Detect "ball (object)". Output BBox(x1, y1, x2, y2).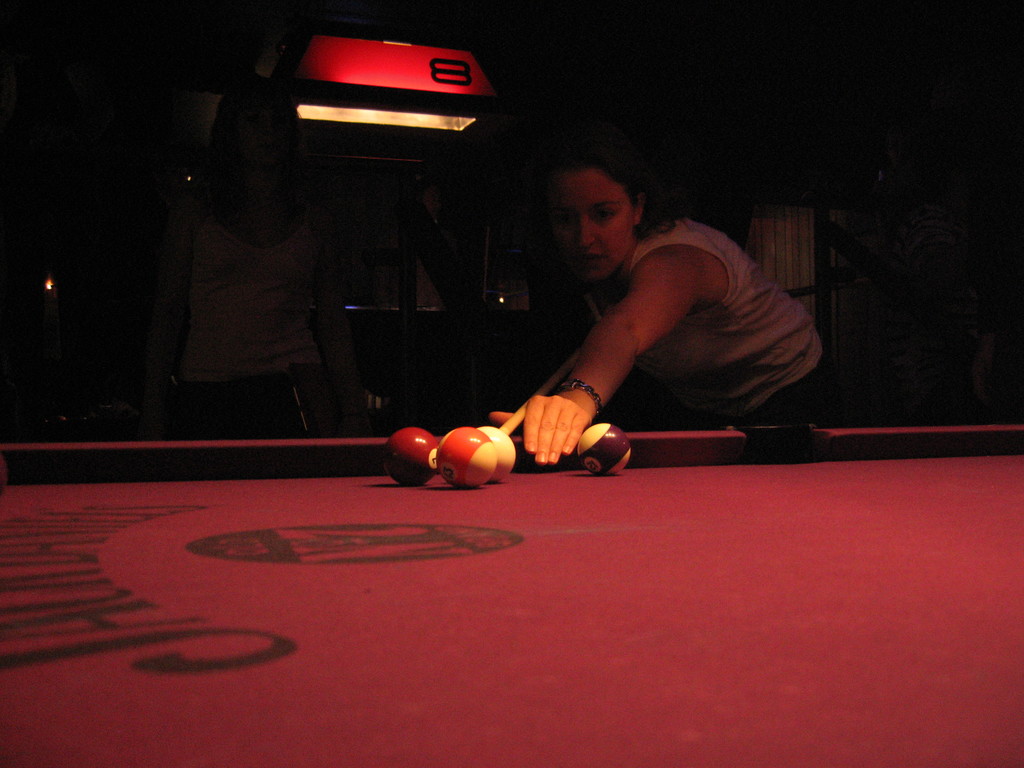
BBox(578, 424, 631, 479).
